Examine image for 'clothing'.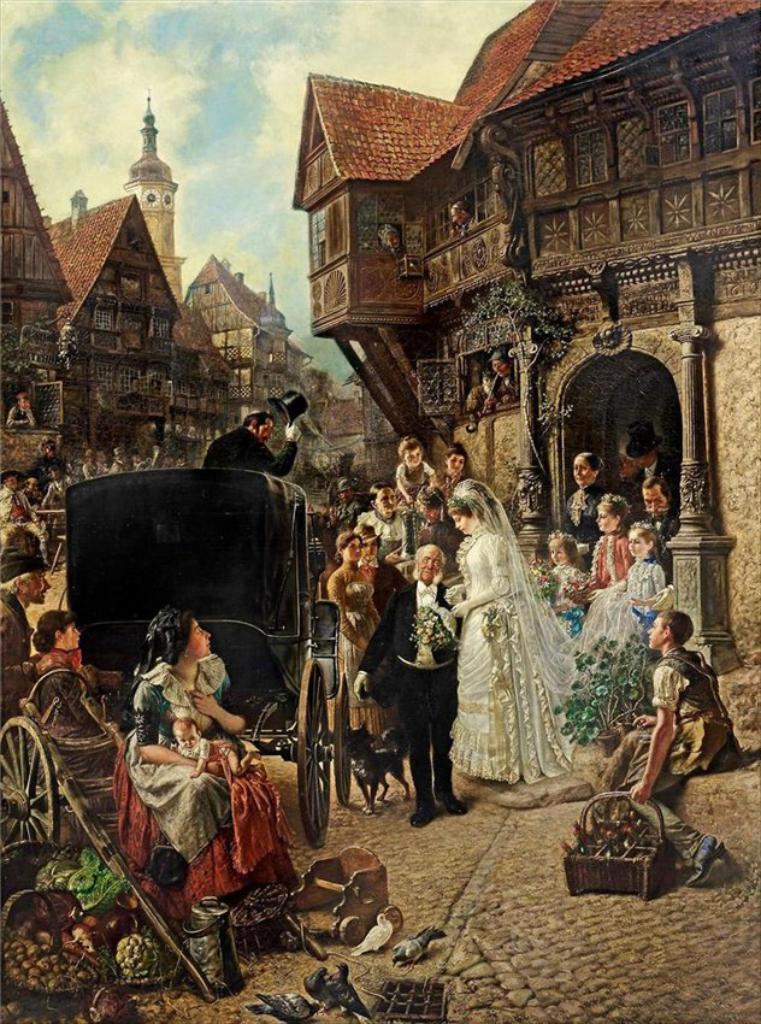
Examination result: <box>429,464,458,500</box>.
